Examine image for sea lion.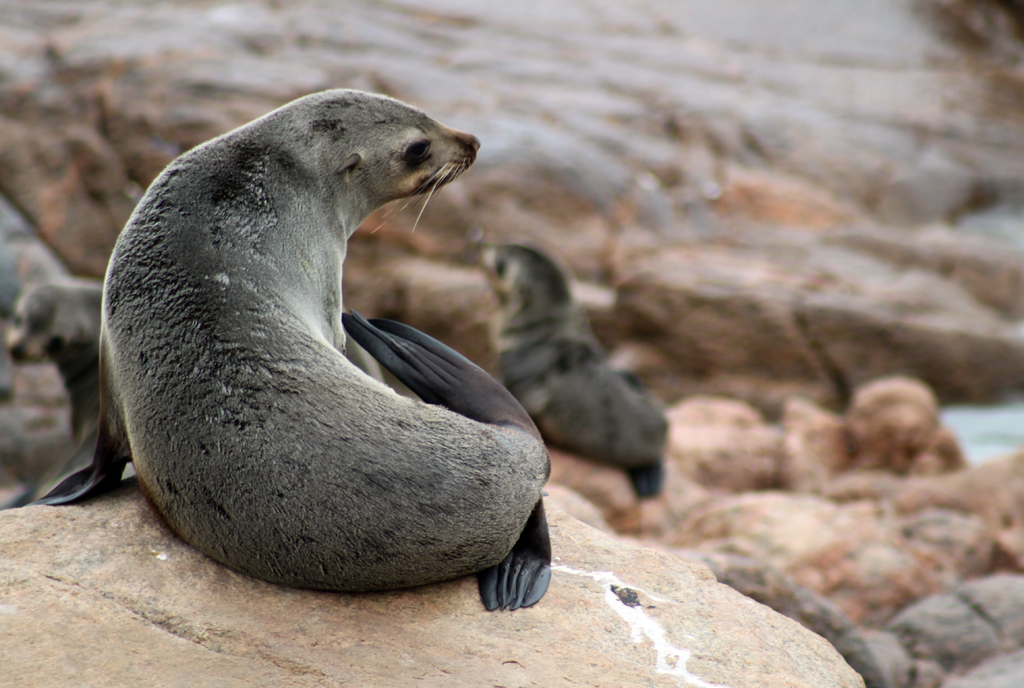
Examination result: locate(8, 286, 113, 519).
